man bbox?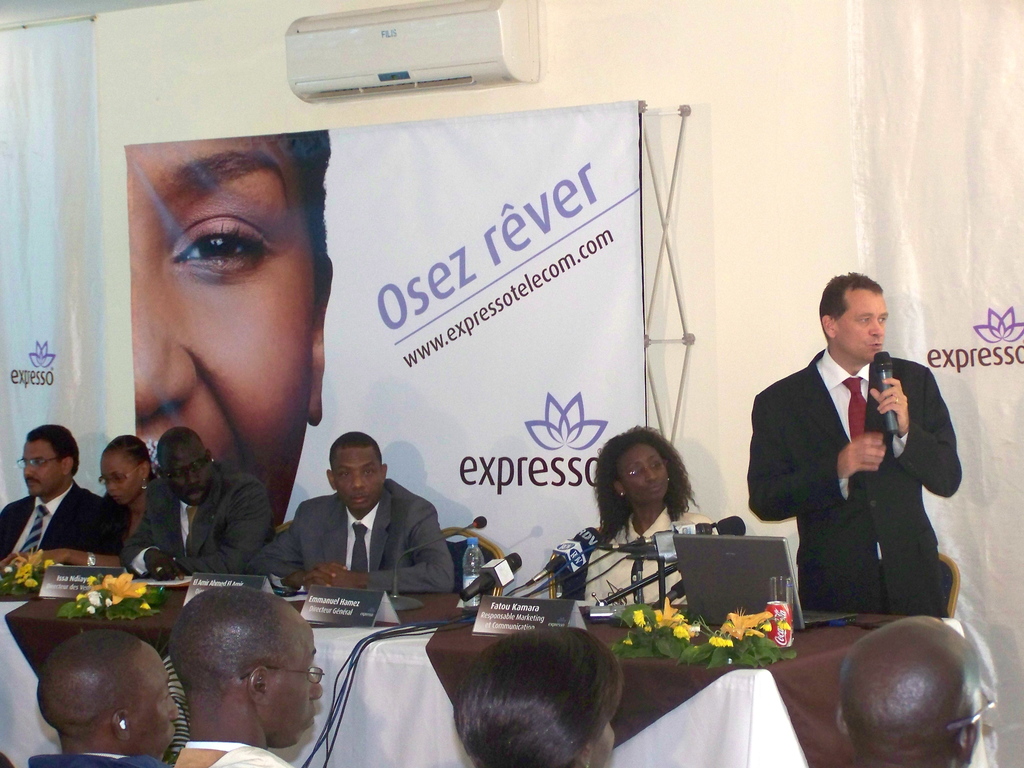
<bbox>832, 614, 993, 767</bbox>
